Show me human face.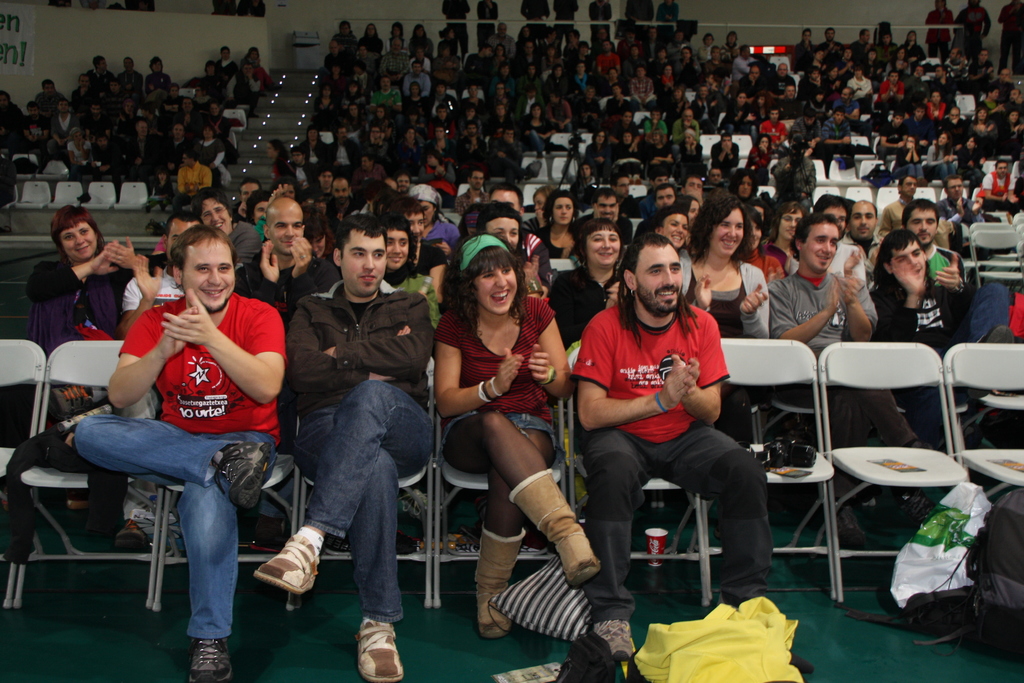
human face is here: [left=687, top=113, right=695, bottom=122].
